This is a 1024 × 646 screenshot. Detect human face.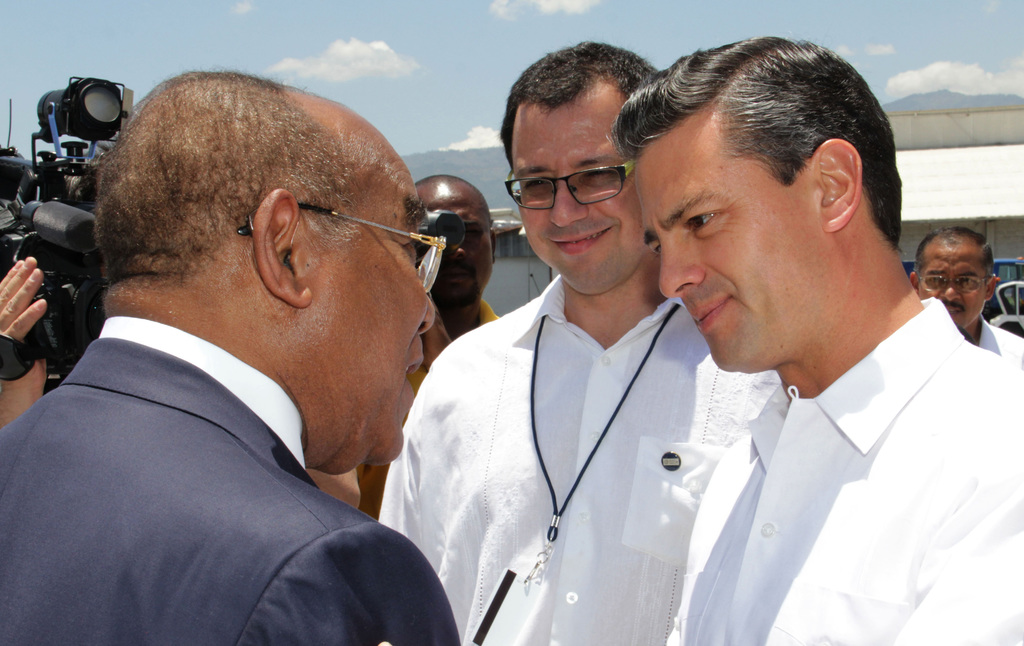
left=511, top=96, right=646, bottom=294.
